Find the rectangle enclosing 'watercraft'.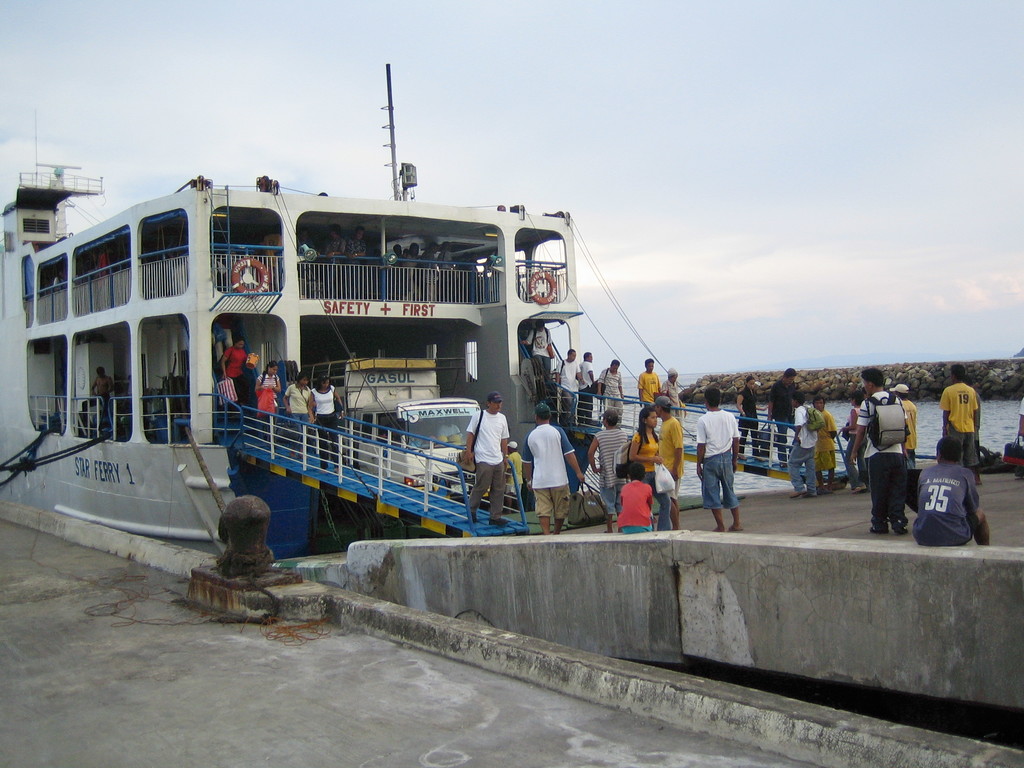
l=0, t=63, r=840, b=548.
